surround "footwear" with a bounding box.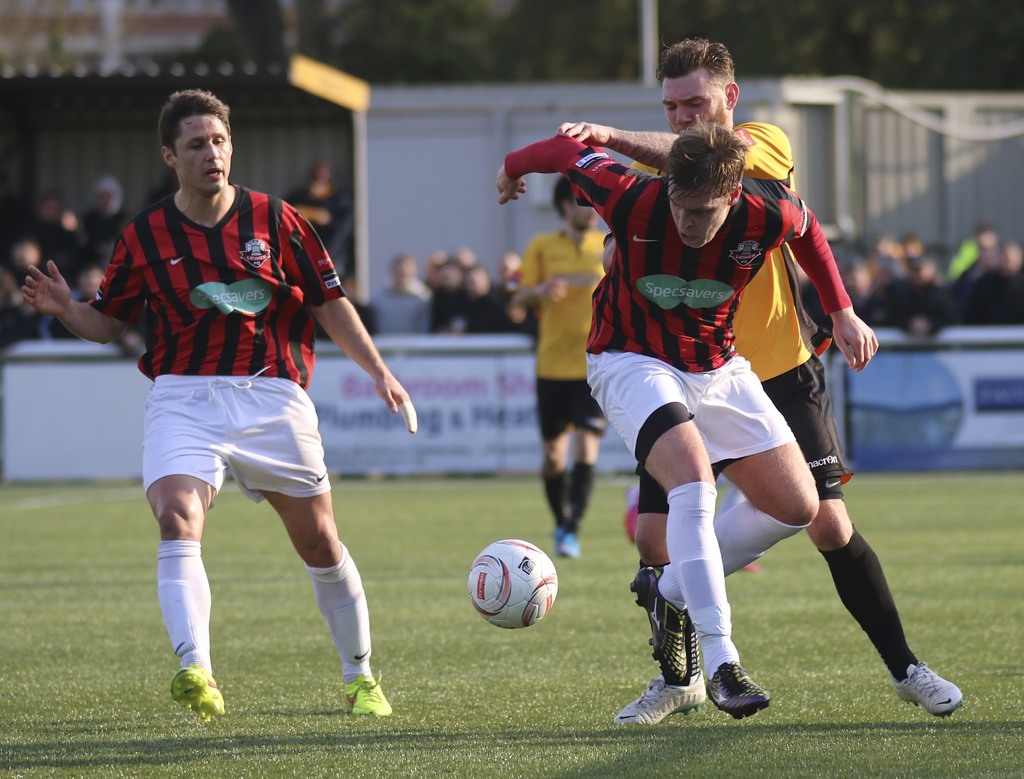
pyautogui.locateOnScreen(713, 661, 769, 716).
